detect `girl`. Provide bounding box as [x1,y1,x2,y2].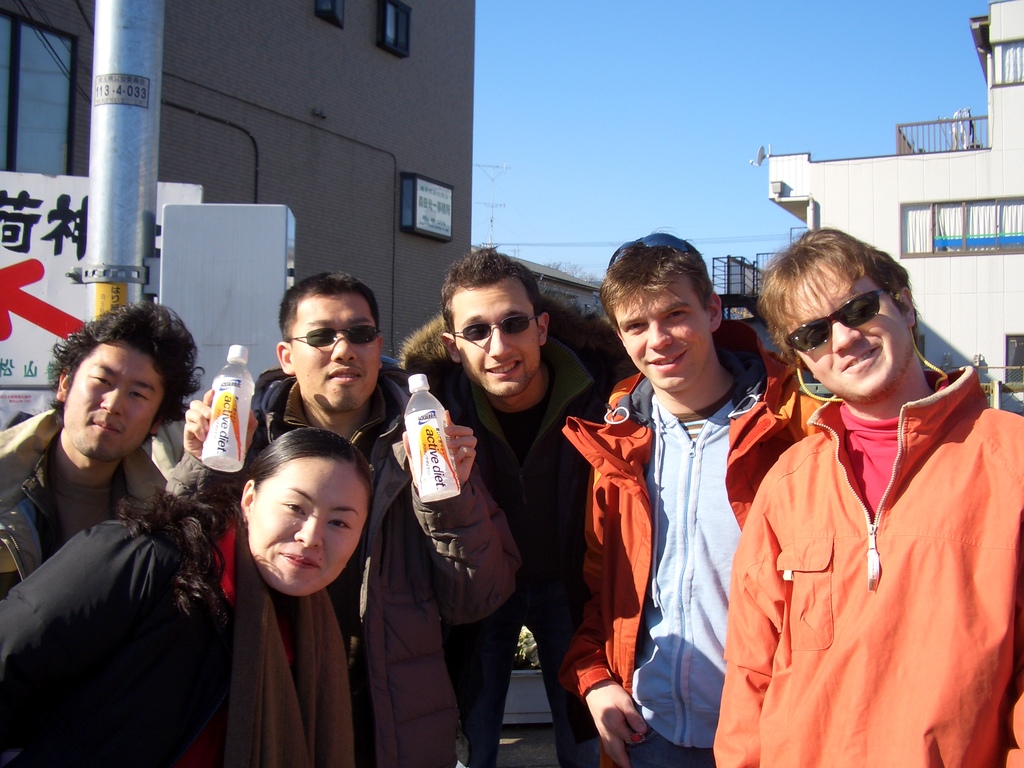
[0,430,374,767].
